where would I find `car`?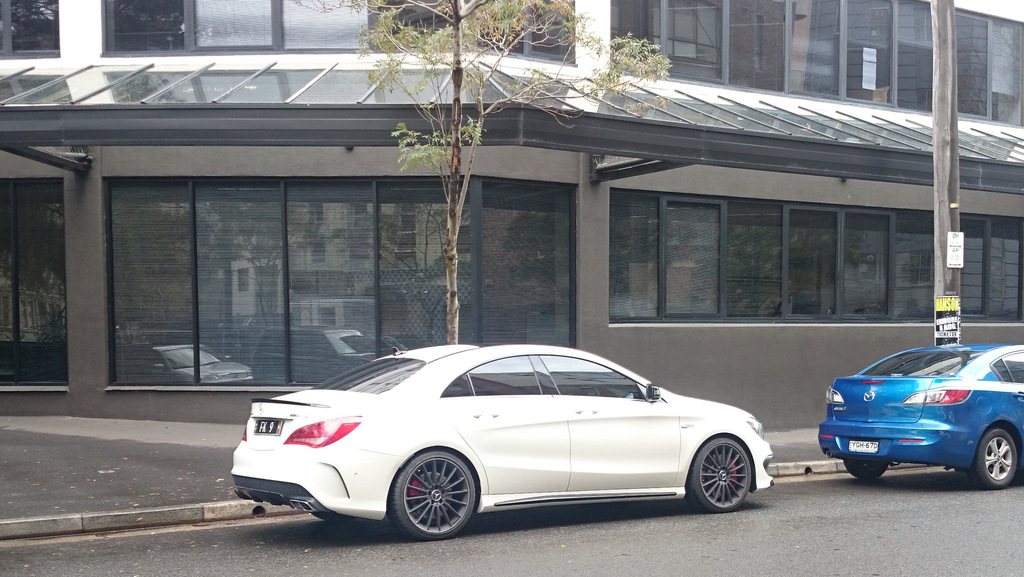
At bbox=(230, 344, 774, 543).
